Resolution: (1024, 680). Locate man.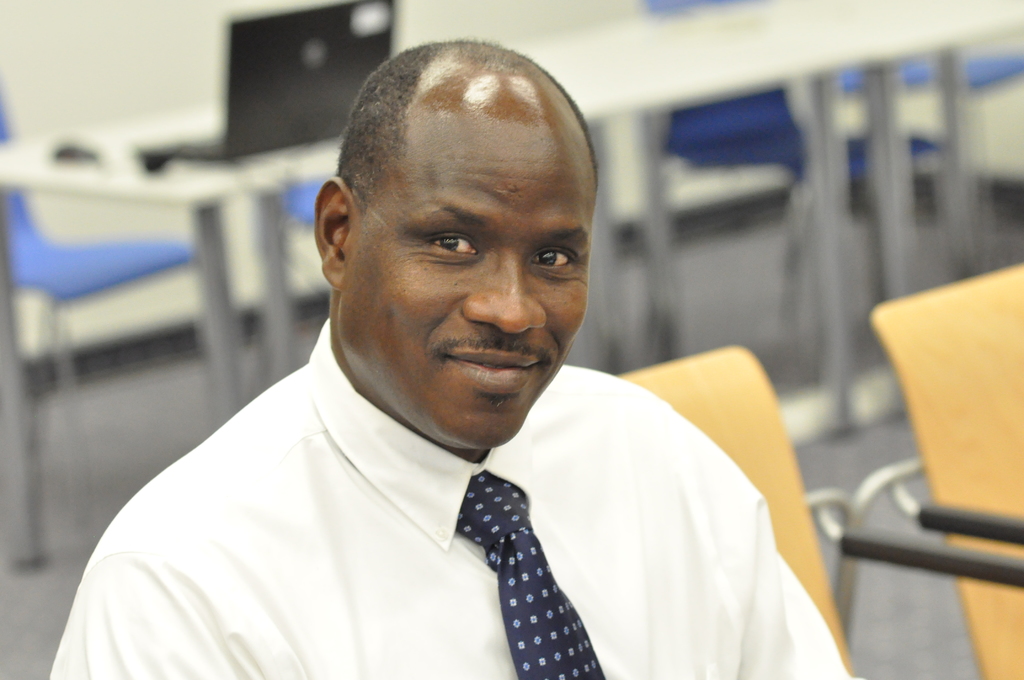
[45,35,850,679].
